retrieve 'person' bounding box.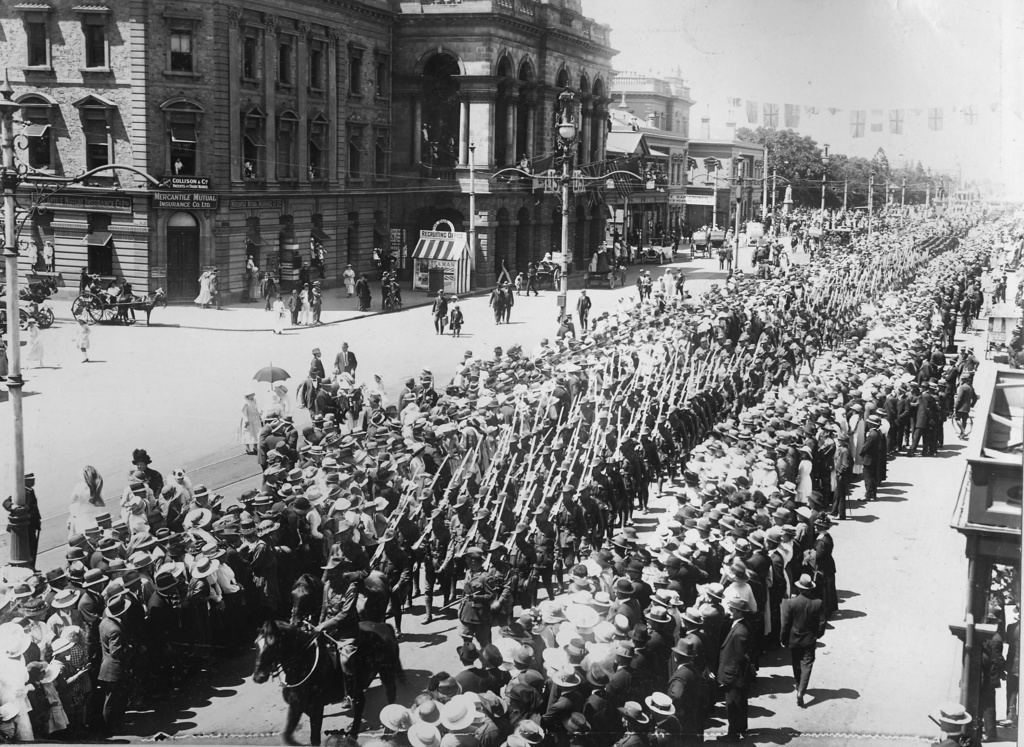
Bounding box: <region>487, 285, 507, 320</region>.
